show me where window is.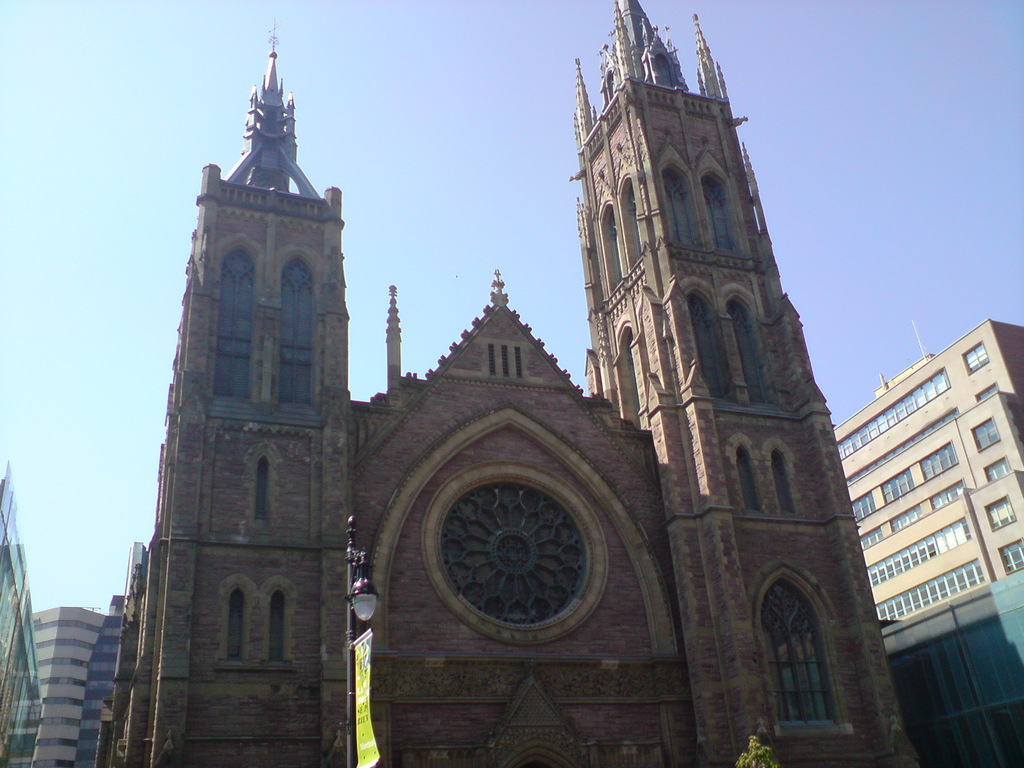
window is at bbox=(674, 275, 780, 403).
